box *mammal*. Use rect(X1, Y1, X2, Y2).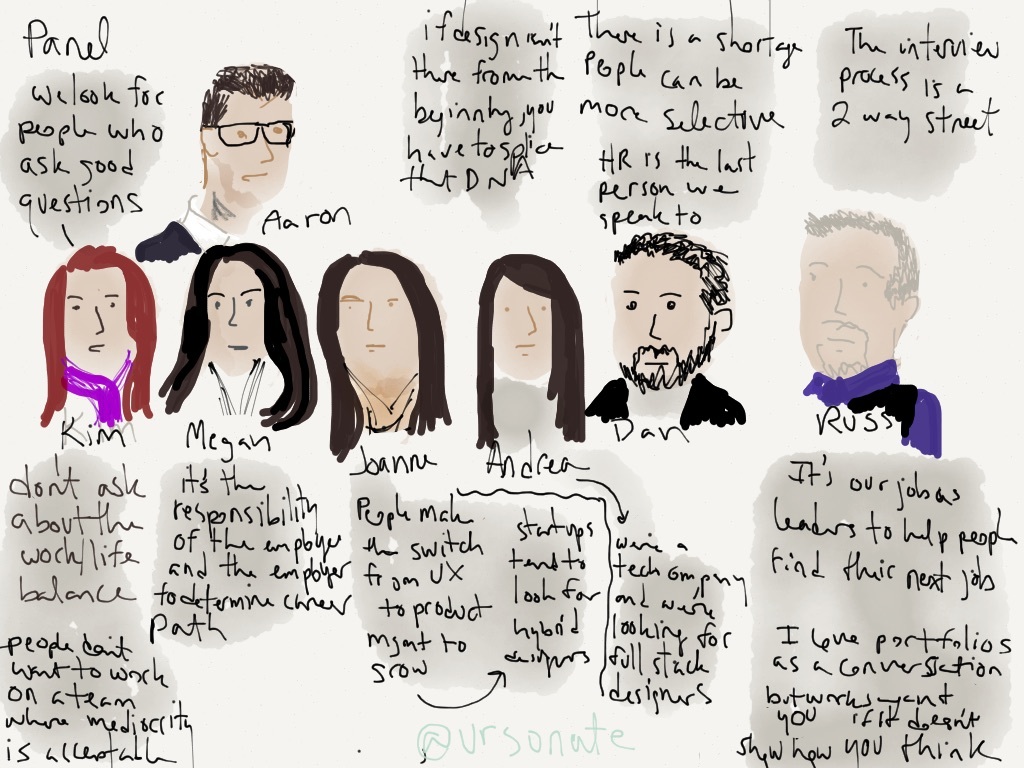
rect(38, 243, 156, 427).
